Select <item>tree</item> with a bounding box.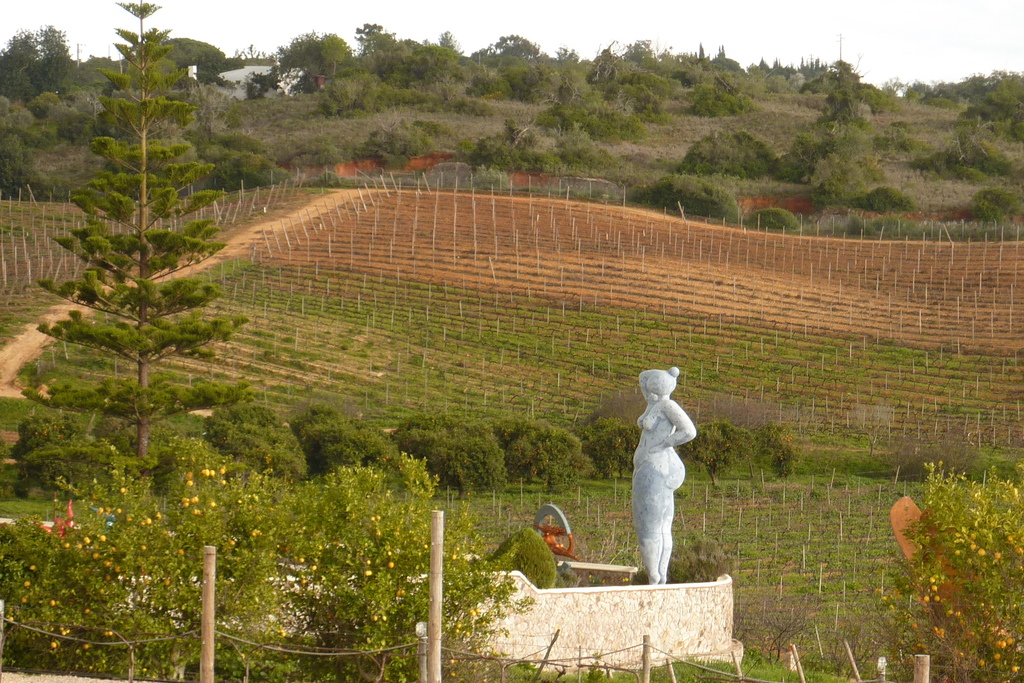
564, 388, 657, 485.
